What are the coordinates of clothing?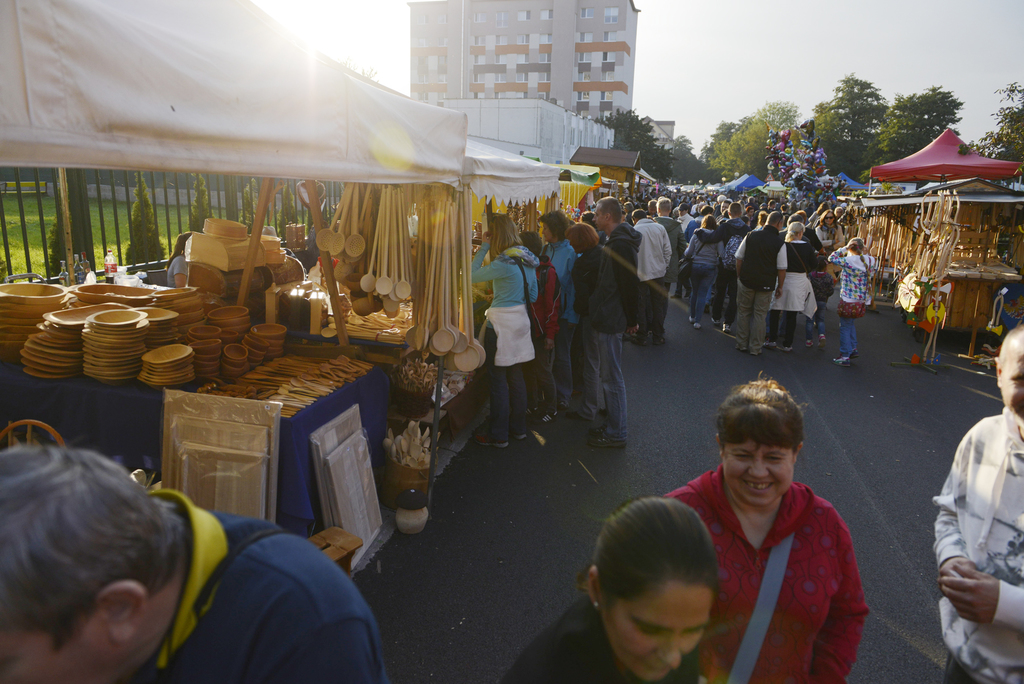
l=806, t=213, r=819, b=227.
